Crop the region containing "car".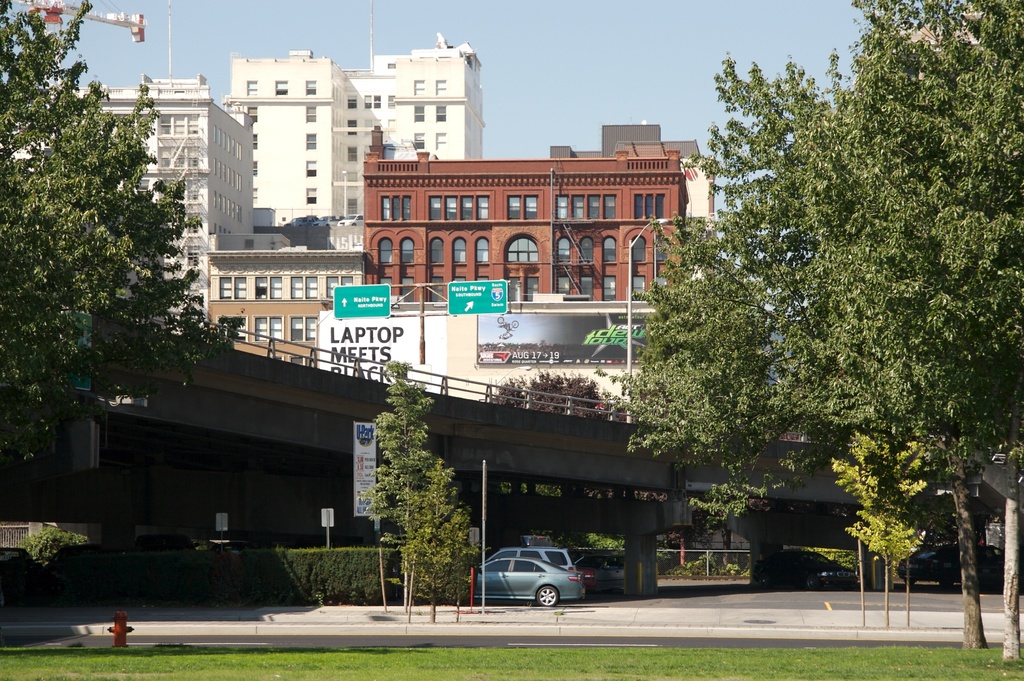
Crop region: <region>461, 549, 589, 616</region>.
